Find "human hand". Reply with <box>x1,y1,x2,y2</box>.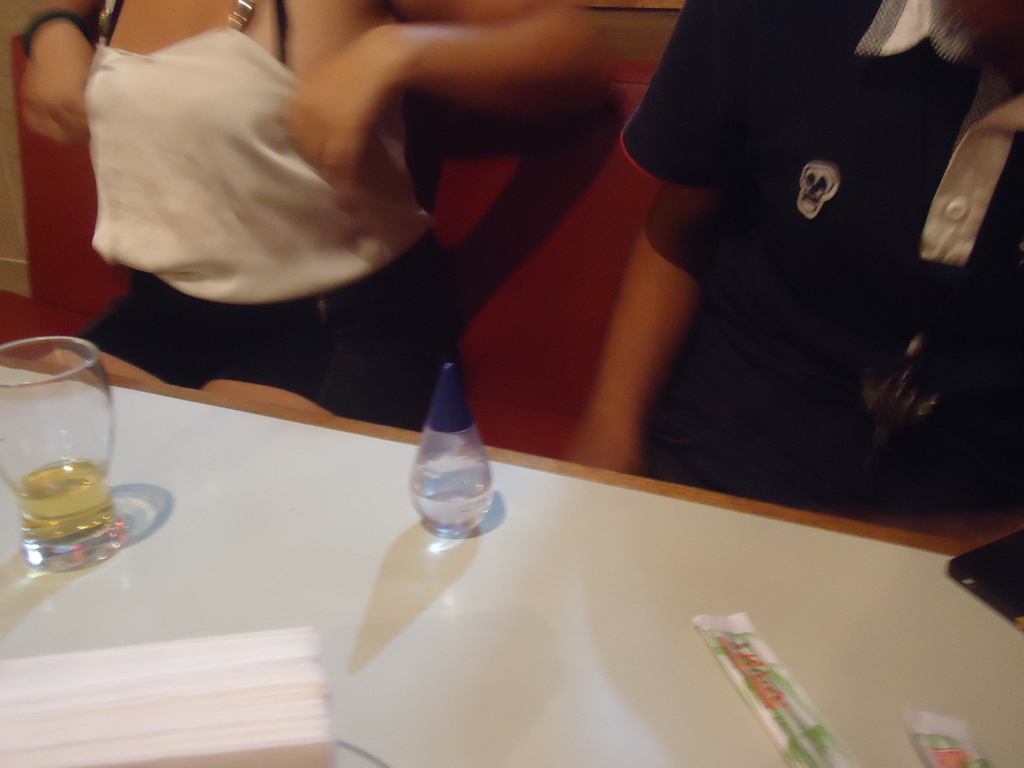
<box>19,21,90,148</box>.
